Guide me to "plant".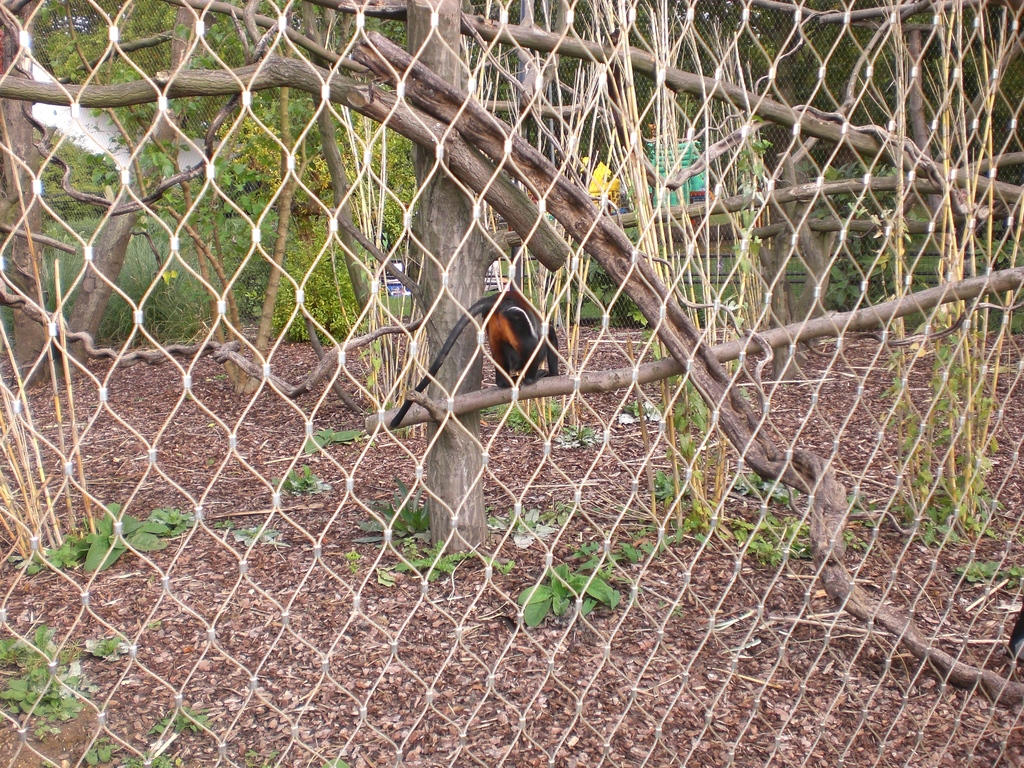
Guidance: pyautogui.locateOnScreen(232, 516, 289, 554).
